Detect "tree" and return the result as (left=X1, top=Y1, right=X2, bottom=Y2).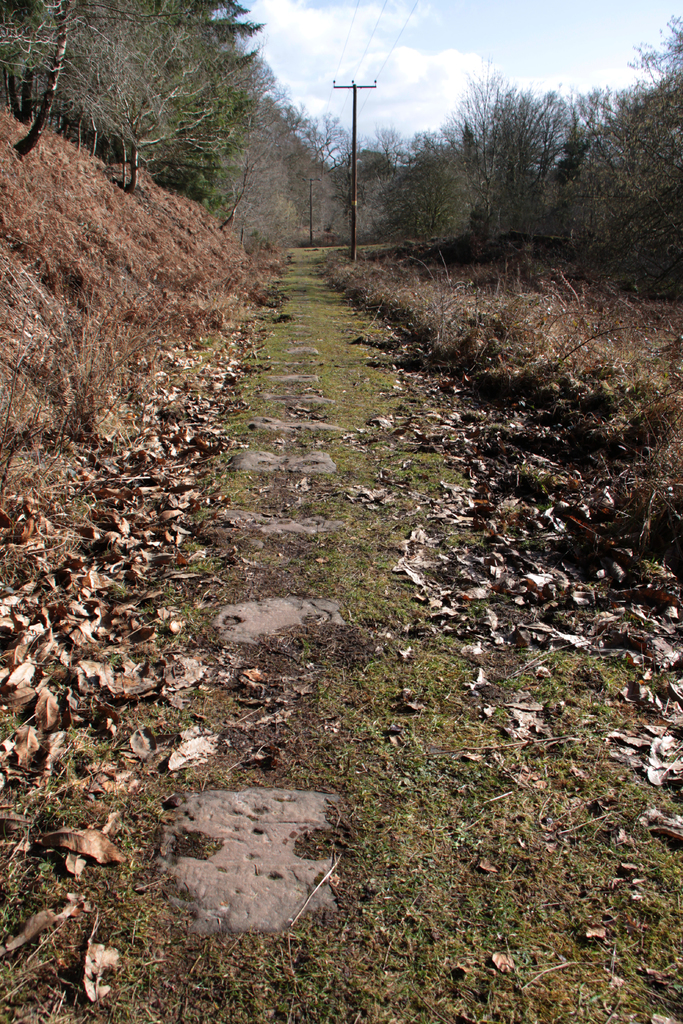
(left=420, top=66, right=581, bottom=237).
